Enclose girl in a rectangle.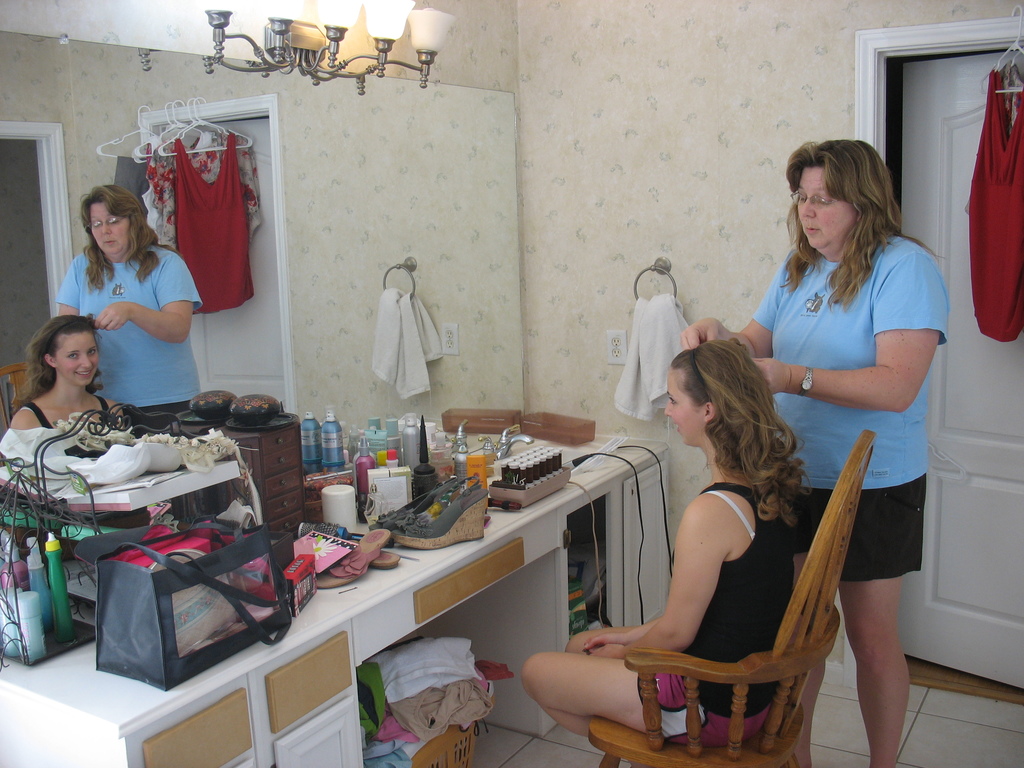
(left=524, top=342, right=811, bottom=744).
